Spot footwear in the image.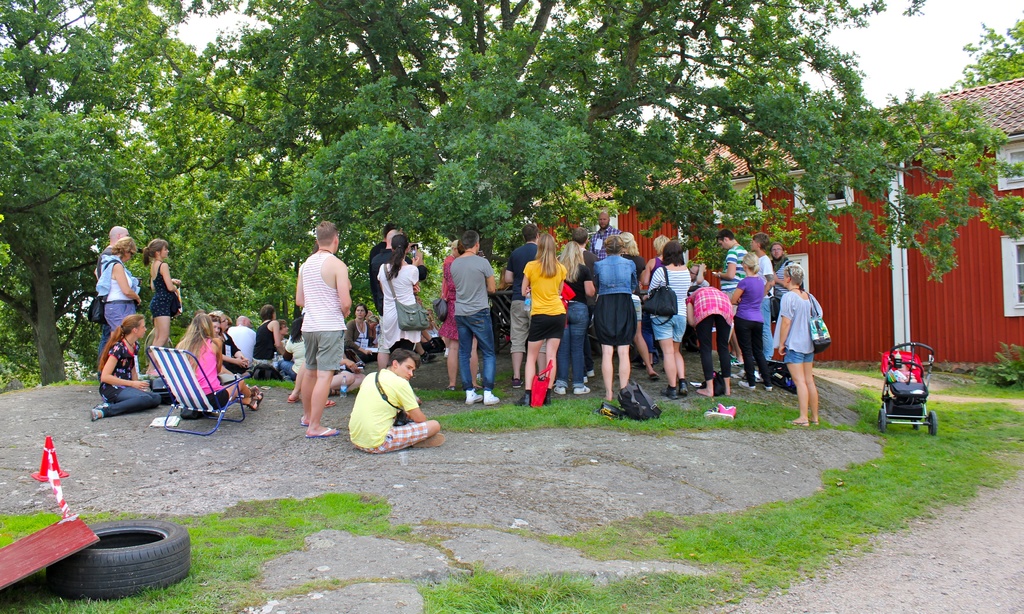
footwear found at bbox=(483, 392, 499, 405).
